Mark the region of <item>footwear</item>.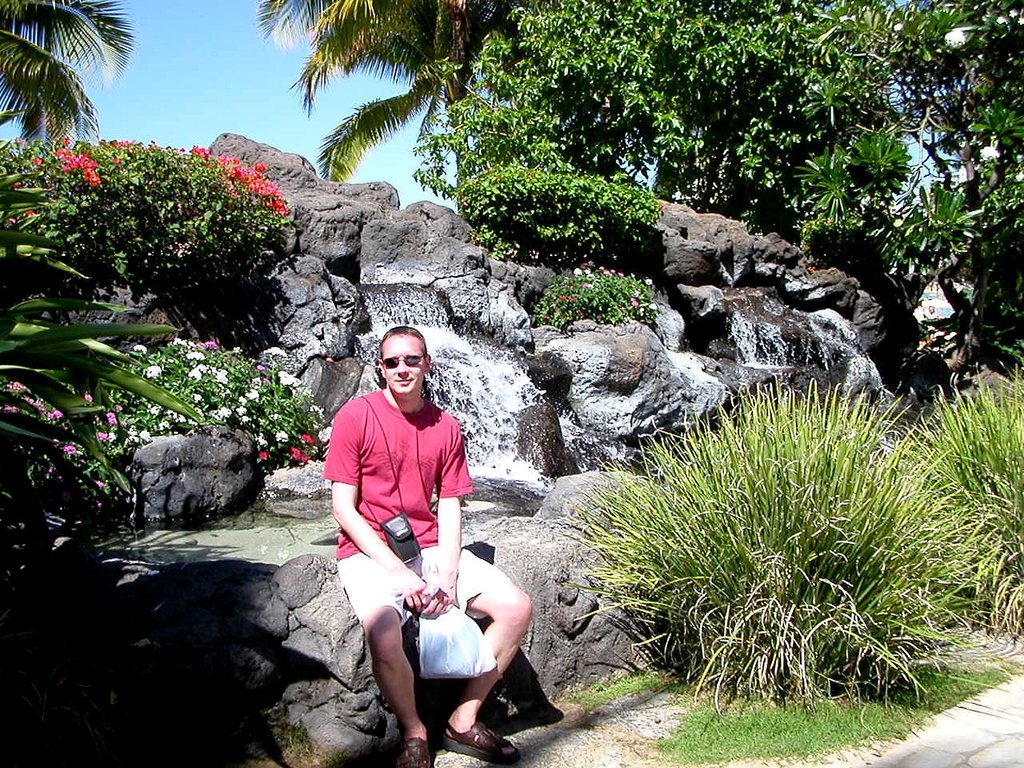
Region: (441, 718, 520, 766).
